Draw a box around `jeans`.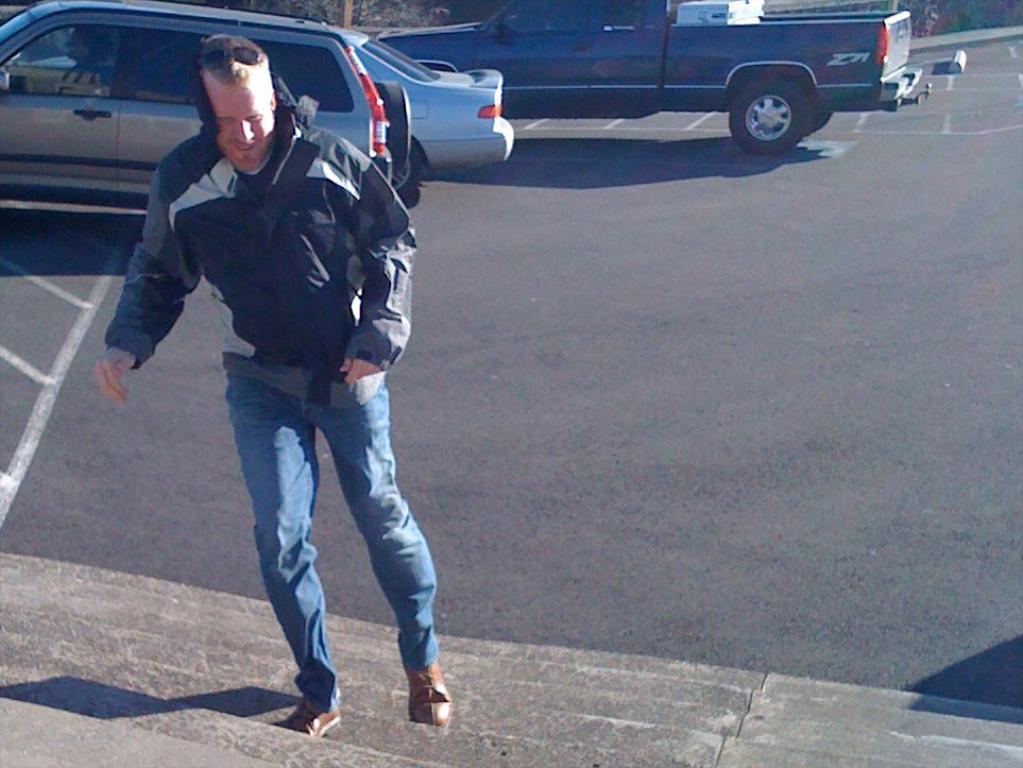
187 343 439 724.
